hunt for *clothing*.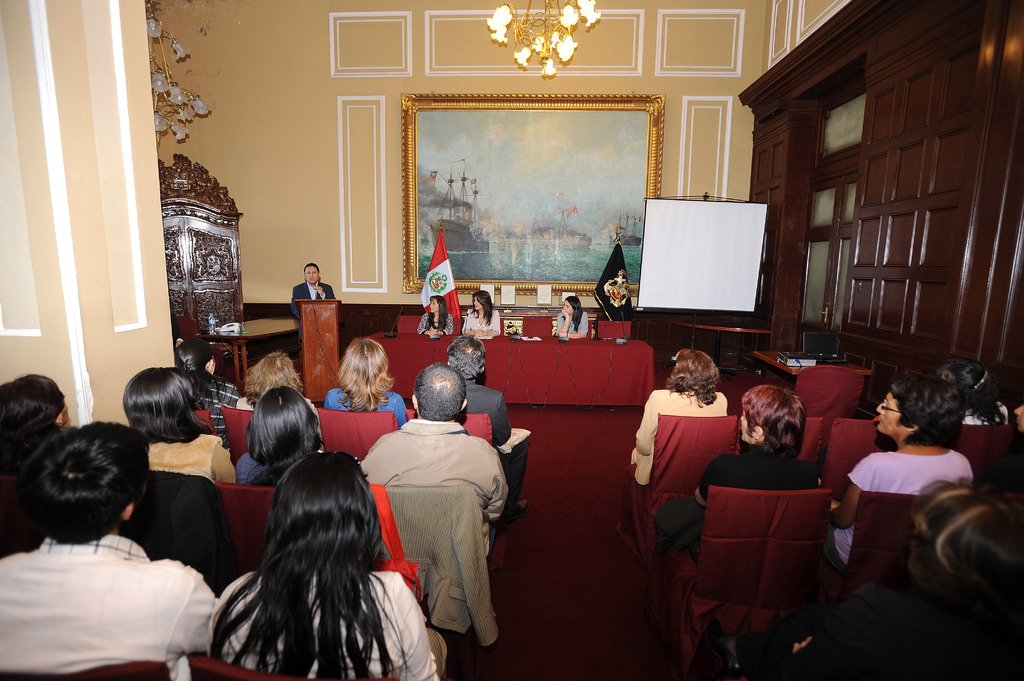
Hunted down at 695:575:1023:680.
